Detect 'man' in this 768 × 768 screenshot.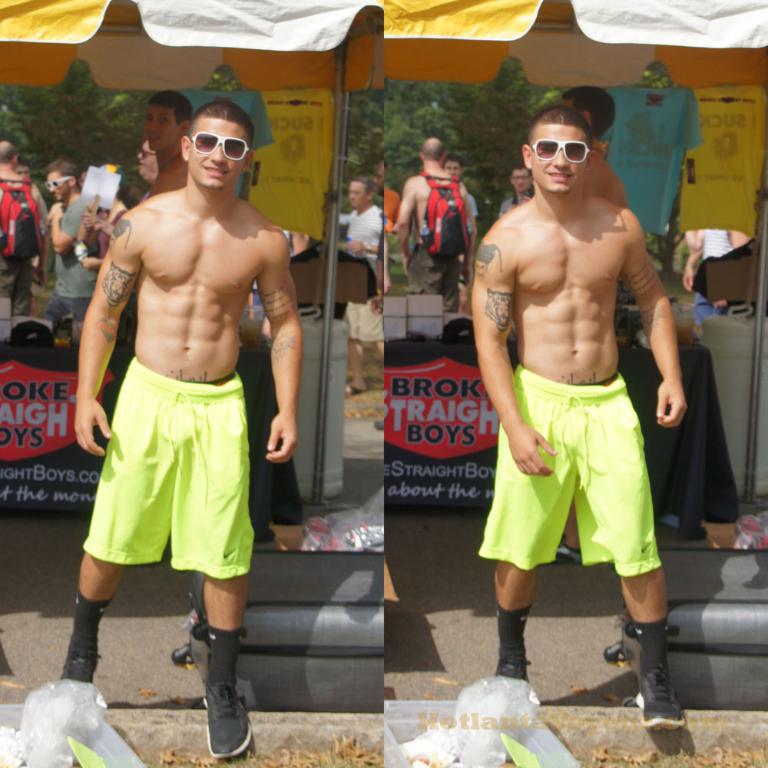
Detection: x1=497, y1=162, x2=538, y2=218.
